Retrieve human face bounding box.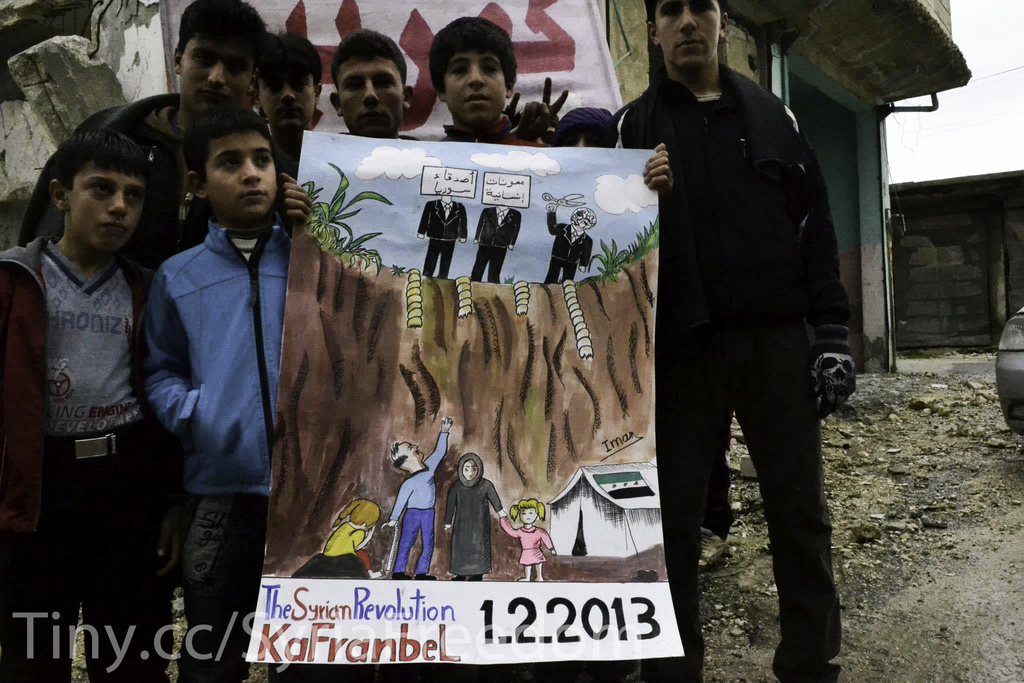
Bounding box: x1=657 y1=0 x2=724 y2=69.
